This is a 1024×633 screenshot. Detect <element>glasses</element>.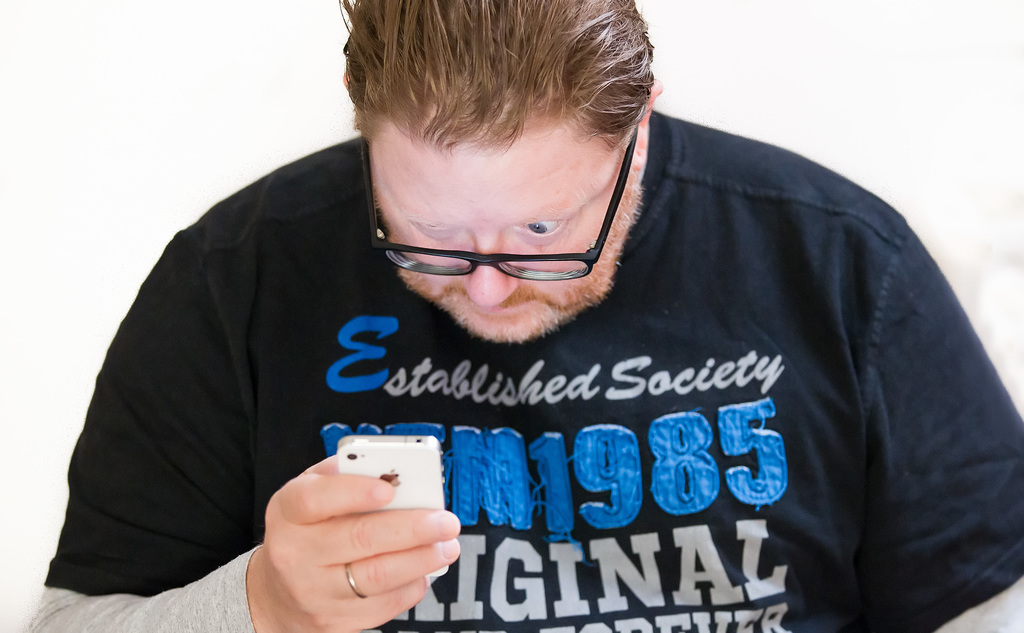
left=361, top=117, right=641, bottom=279.
